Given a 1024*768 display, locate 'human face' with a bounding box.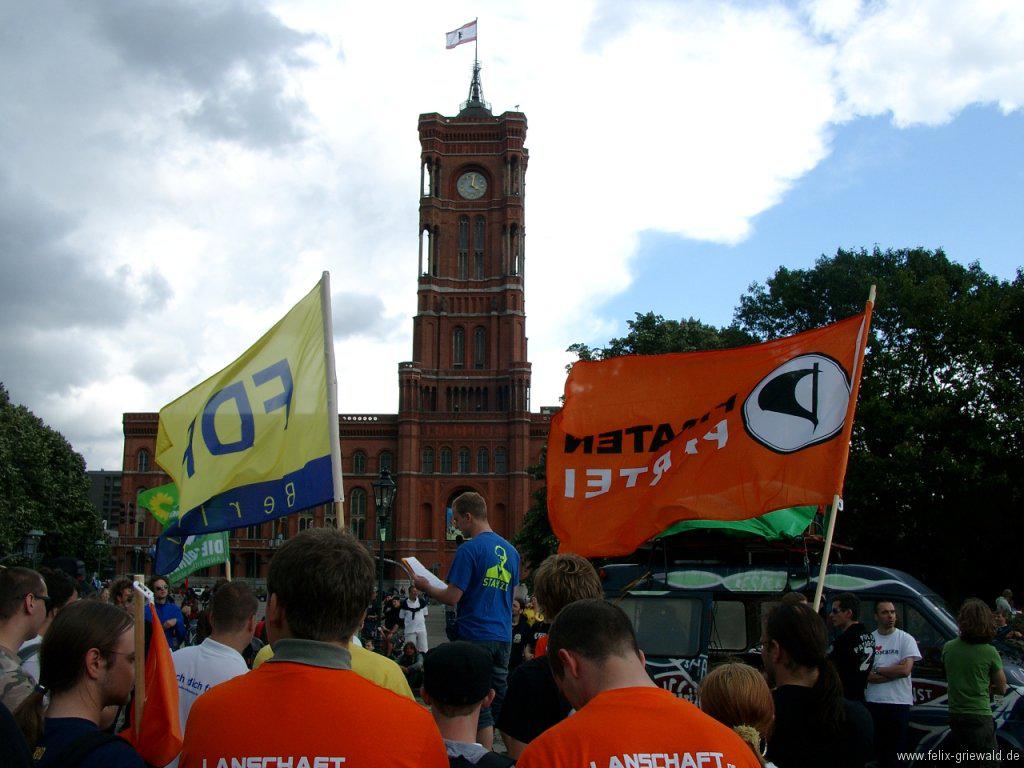
Located: select_region(881, 604, 895, 626).
